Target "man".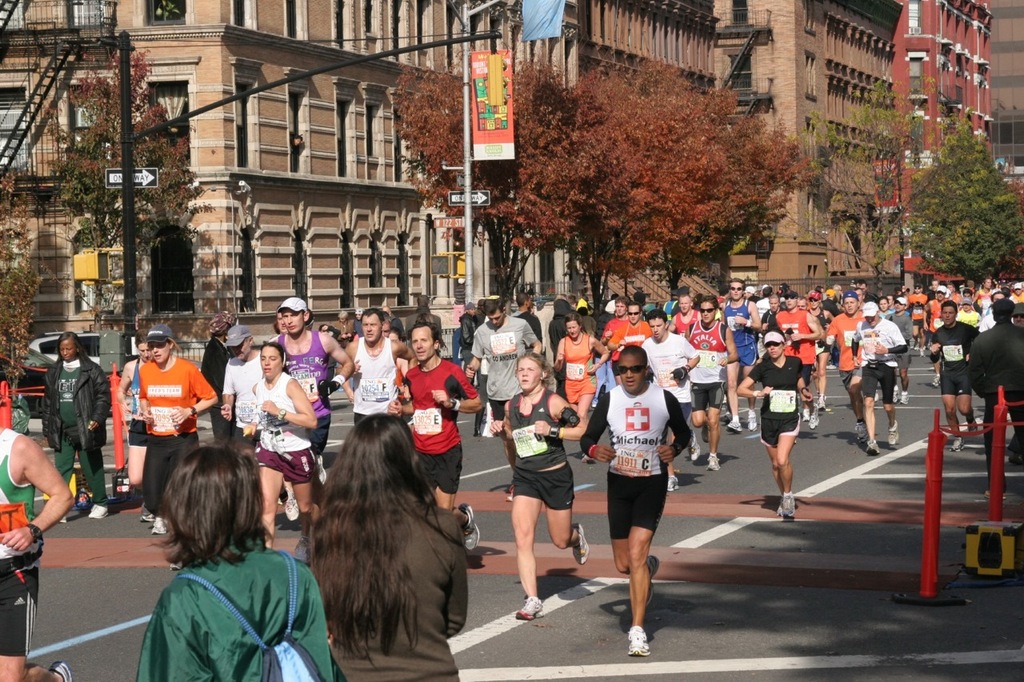
Target region: bbox(0, 421, 75, 681).
